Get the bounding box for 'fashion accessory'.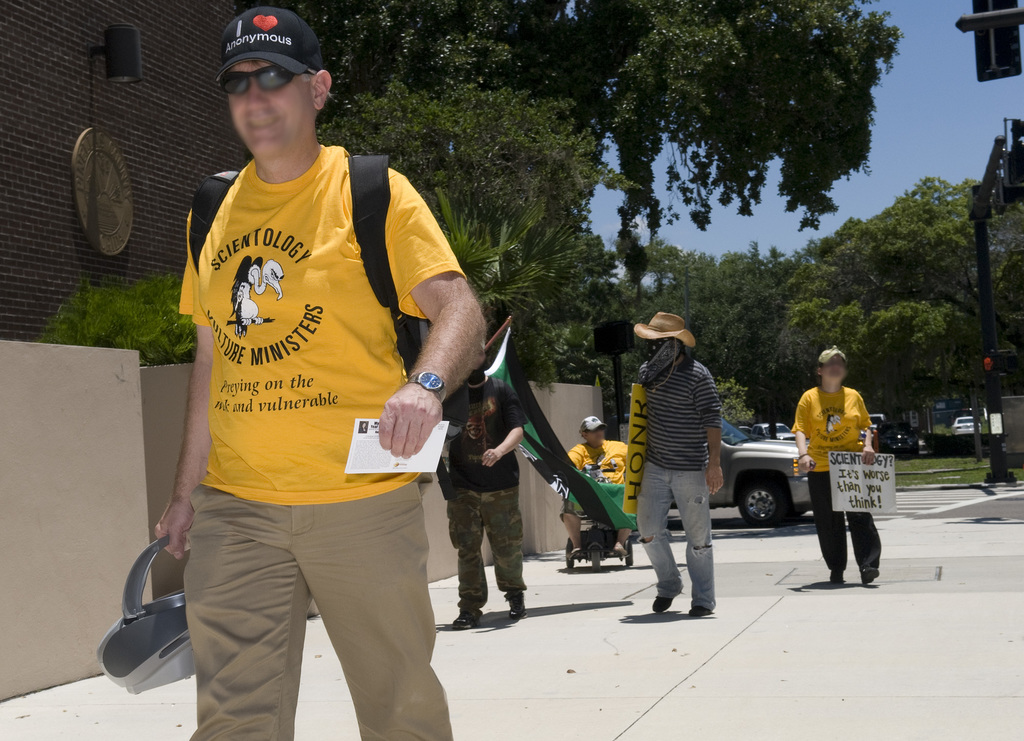
Rect(581, 417, 609, 431).
